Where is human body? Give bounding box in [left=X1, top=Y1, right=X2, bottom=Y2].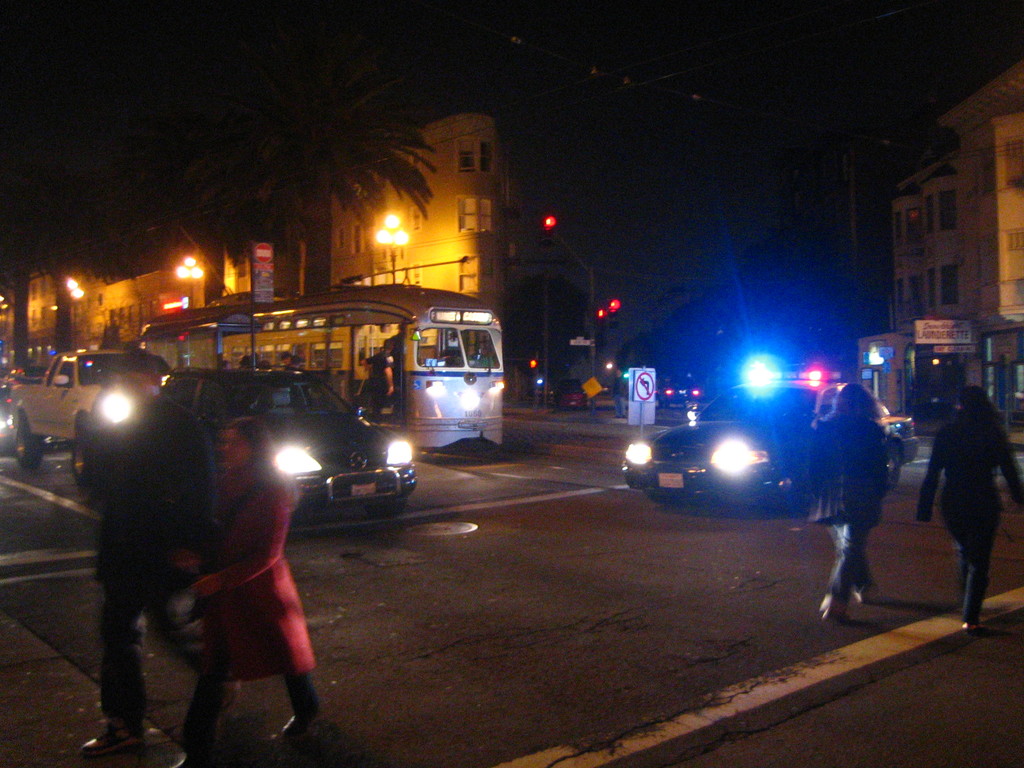
[left=170, top=395, right=323, bottom=744].
